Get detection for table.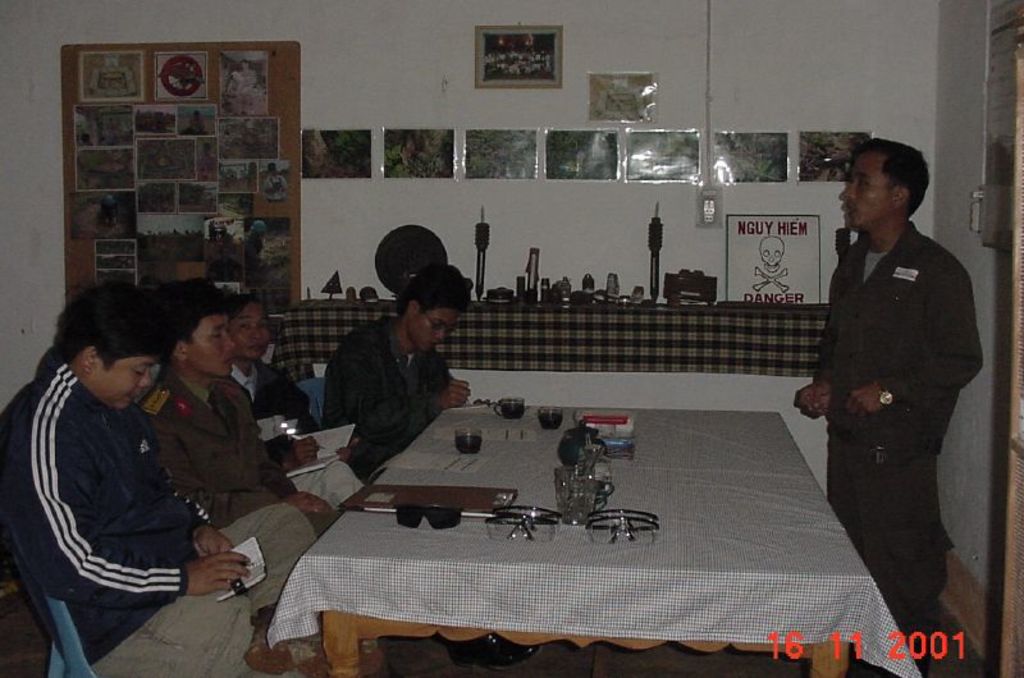
Detection: [250, 404, 928, 677].
